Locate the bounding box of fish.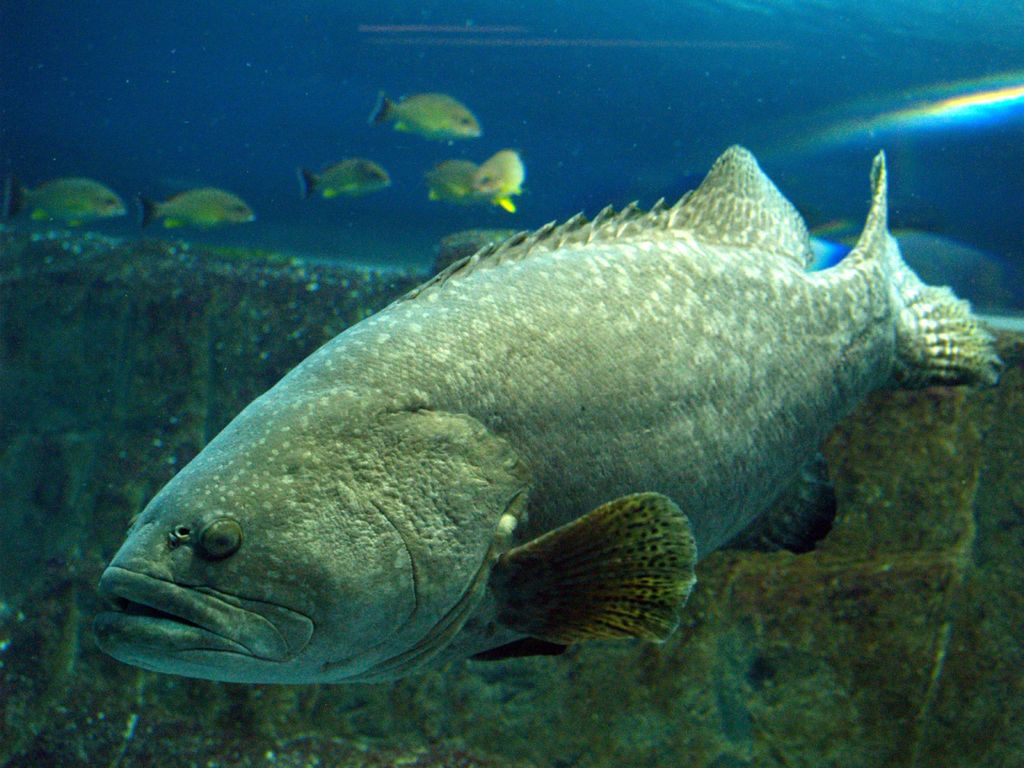
Bounding box: [370,88,484,135].
